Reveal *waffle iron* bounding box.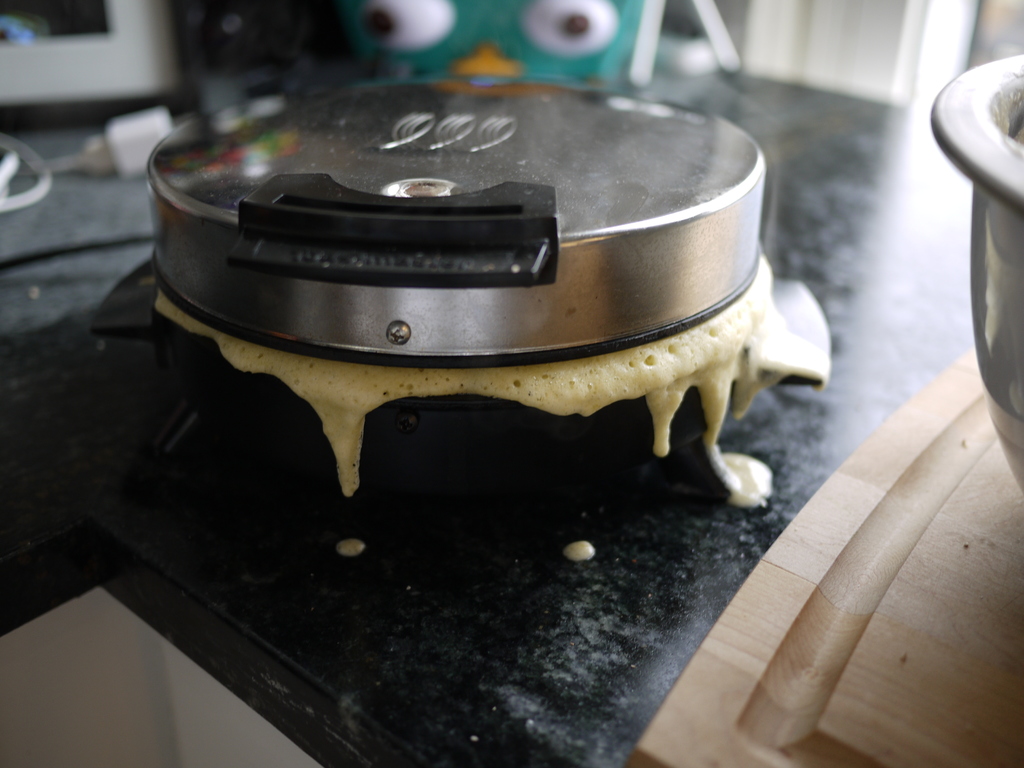
Revealed: (left=92, top=81, right=835, bottom=498).
